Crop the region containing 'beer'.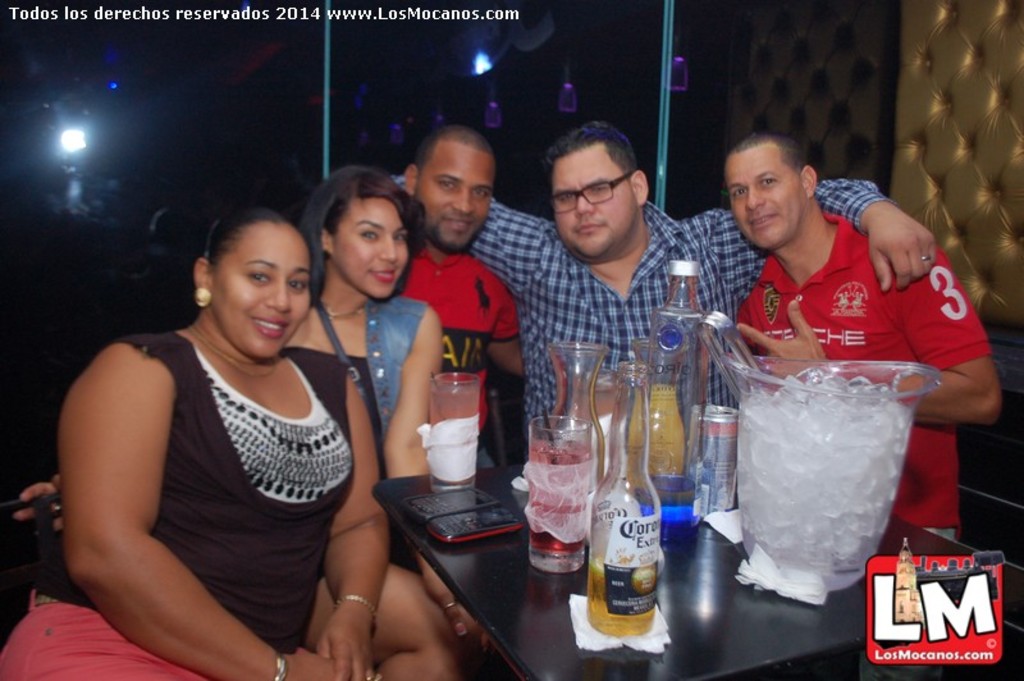
Crop region: <box>586,554,654,645</box>.
